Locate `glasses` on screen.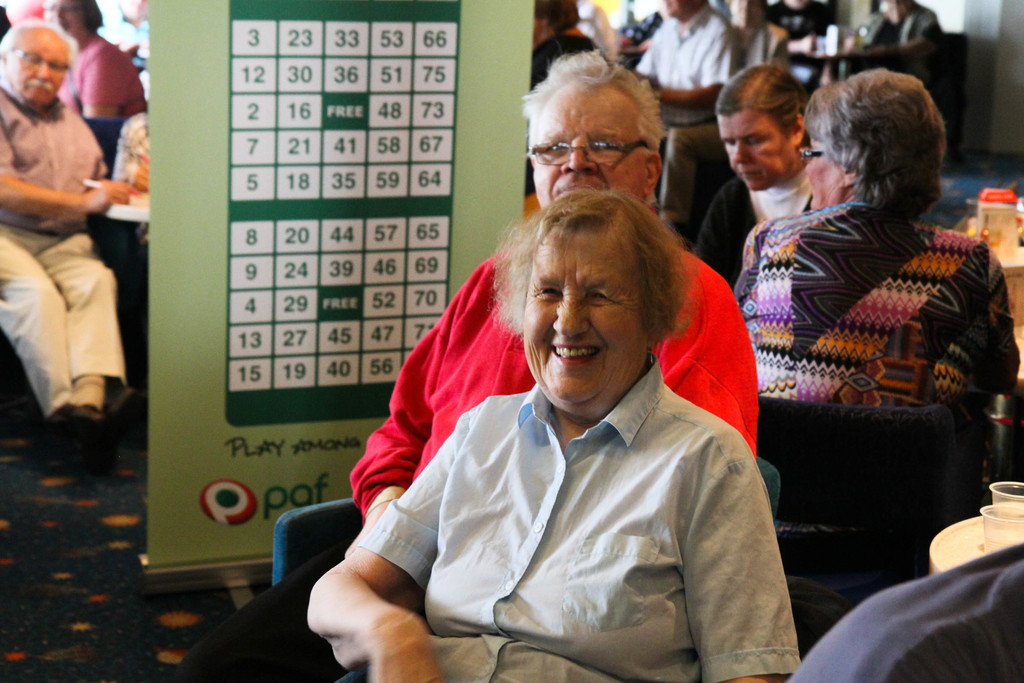
On screen at 801:144:824:160.
